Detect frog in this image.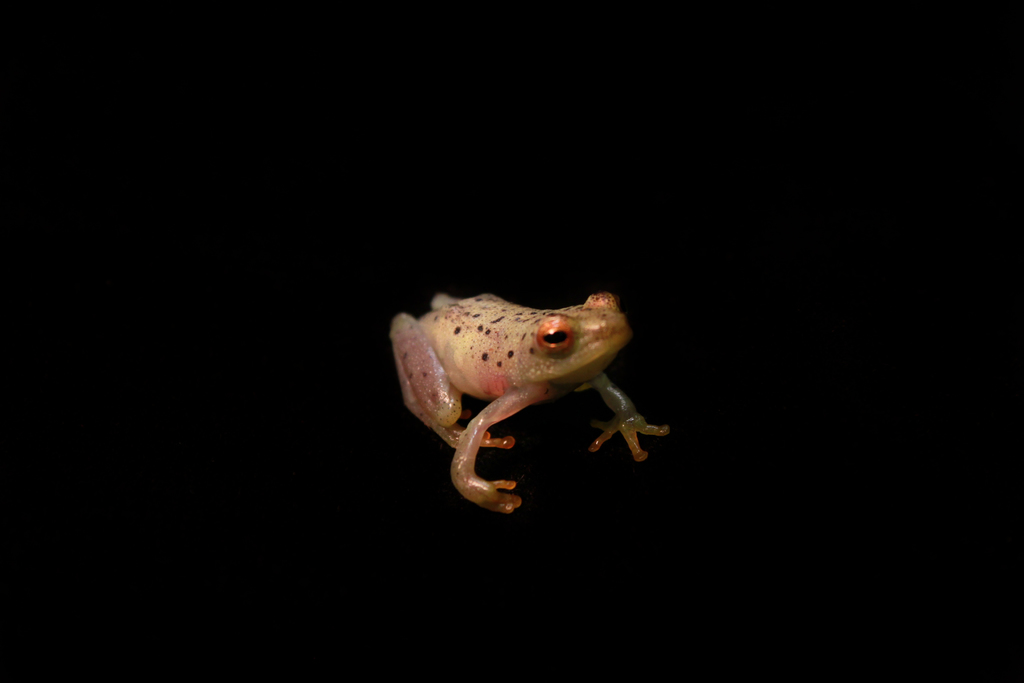
Detection: bbox(387, 290, 671, 518).
